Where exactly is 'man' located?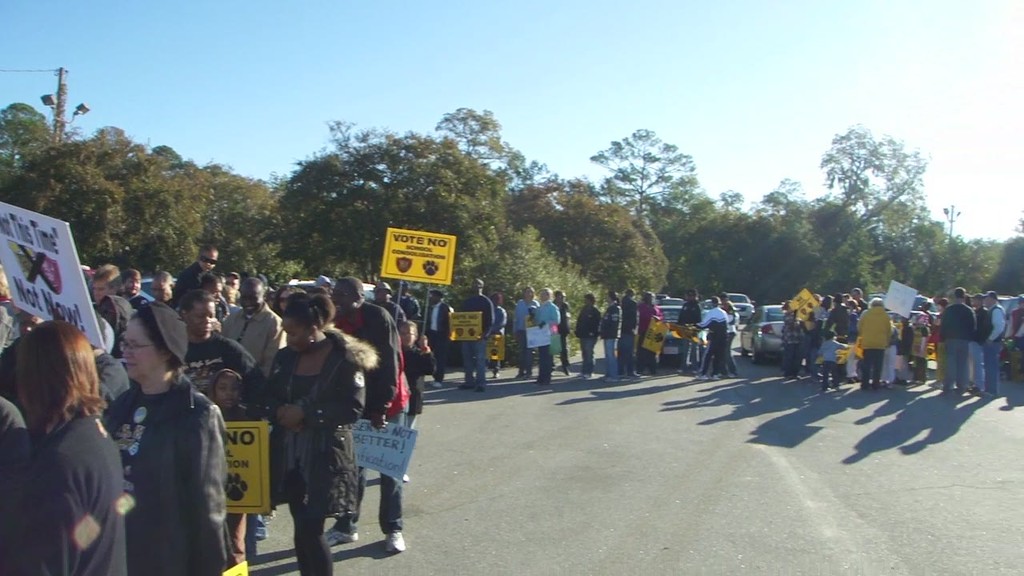
Its bounding box is {"x1": 981, "y1": 288, "x2": 1006, "y2": 394}.
